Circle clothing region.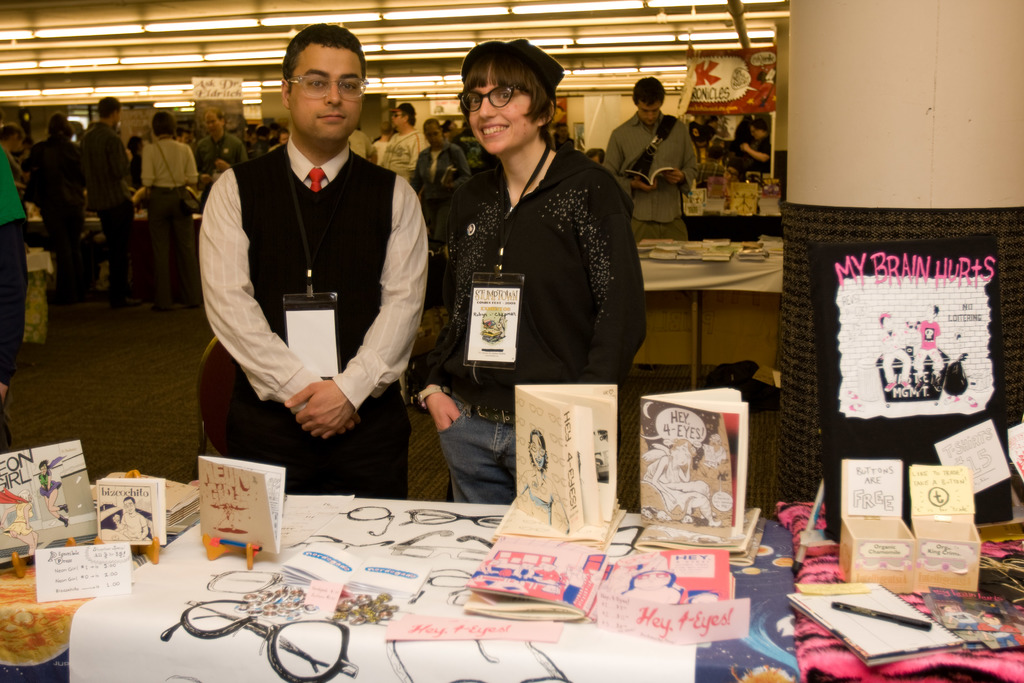
Region: 410,151,648,509.
